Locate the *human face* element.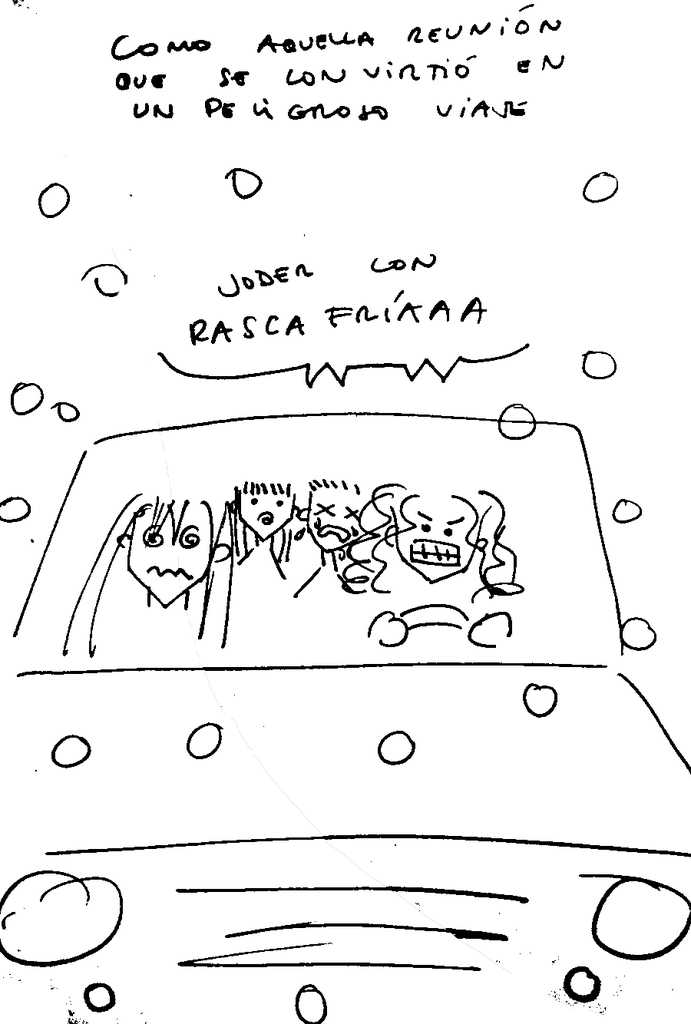
Element bbox: {"left": 395, "top": 494, "right": 465, "bottom": 578}.
